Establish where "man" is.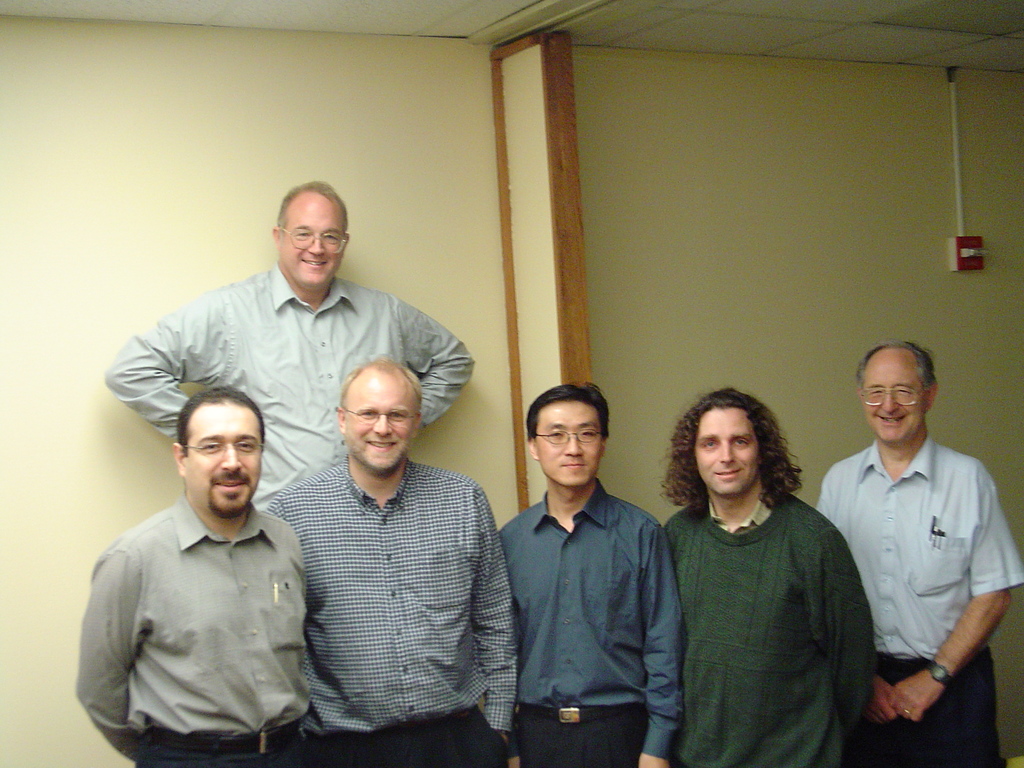
Established at l=662, t=387, r=871, b=767.
